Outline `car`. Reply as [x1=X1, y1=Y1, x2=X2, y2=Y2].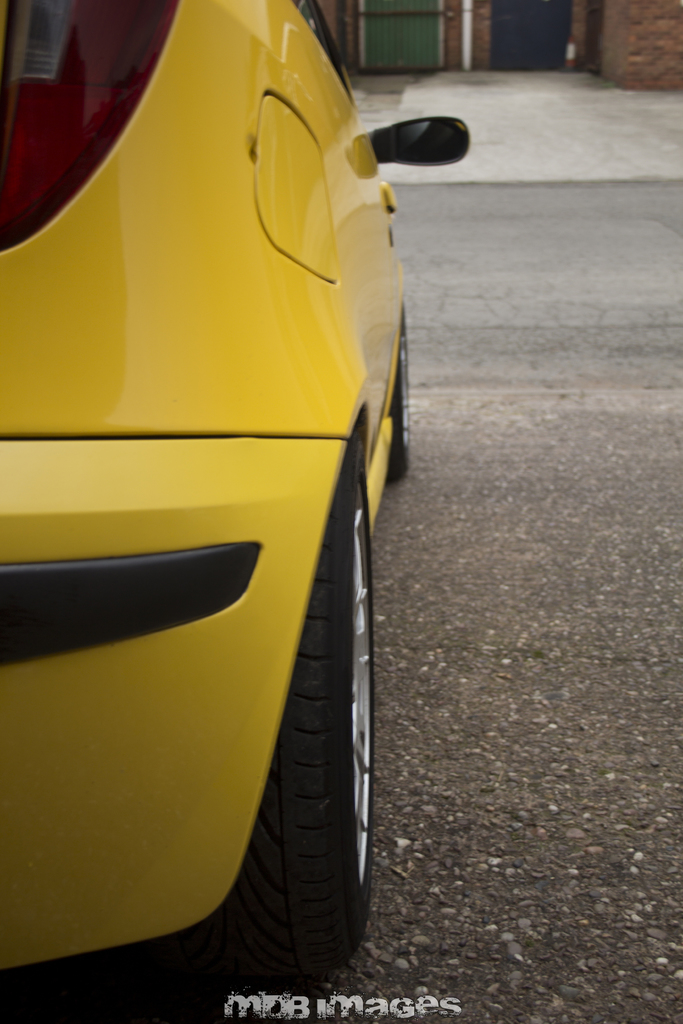
[x1=6, y1=0, x2=429, y2=972].
